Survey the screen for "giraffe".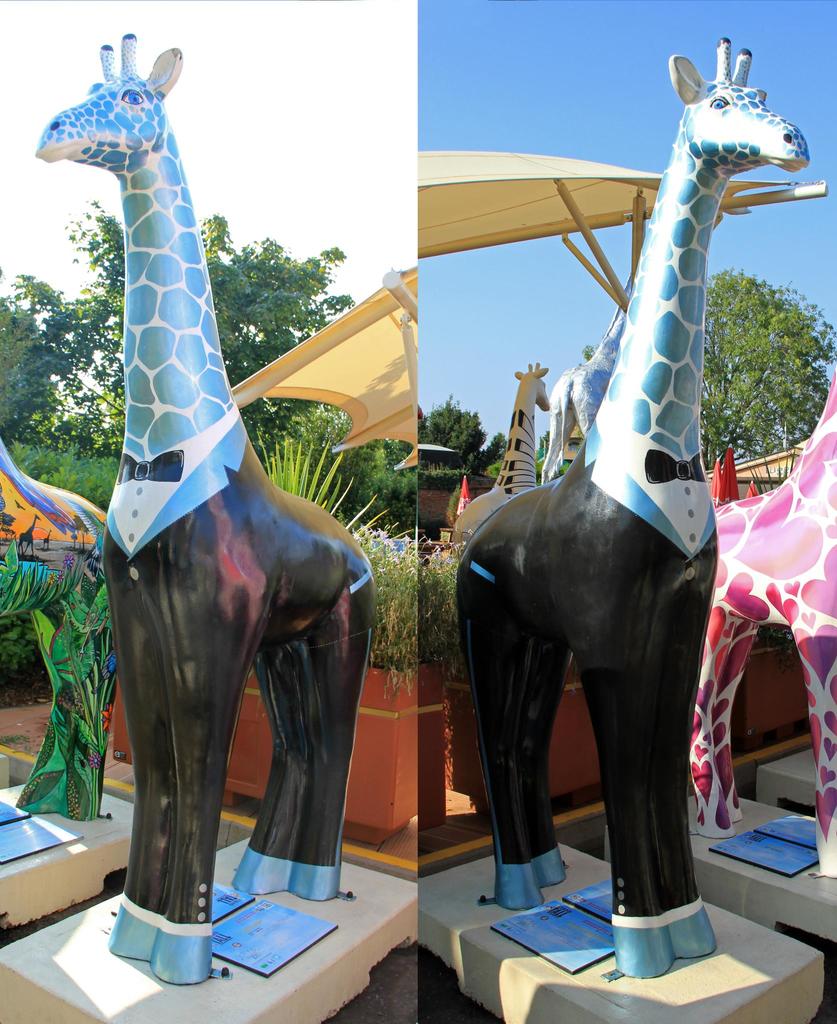
Survey found: Rect(34, 24, 380, 986).
